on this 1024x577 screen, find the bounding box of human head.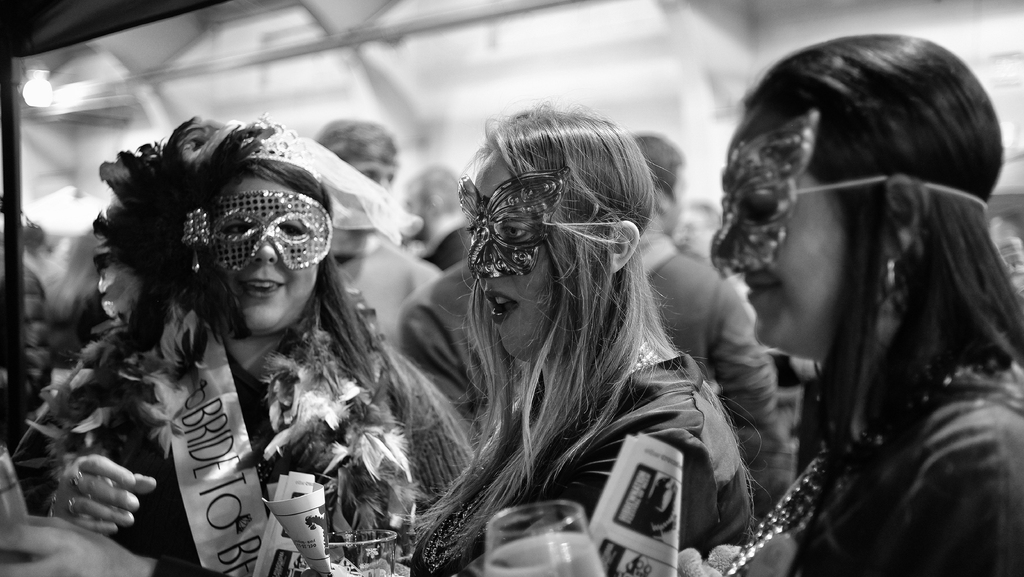
Bounding box: [x1=186, y1=120, x2=334, y2=339].
